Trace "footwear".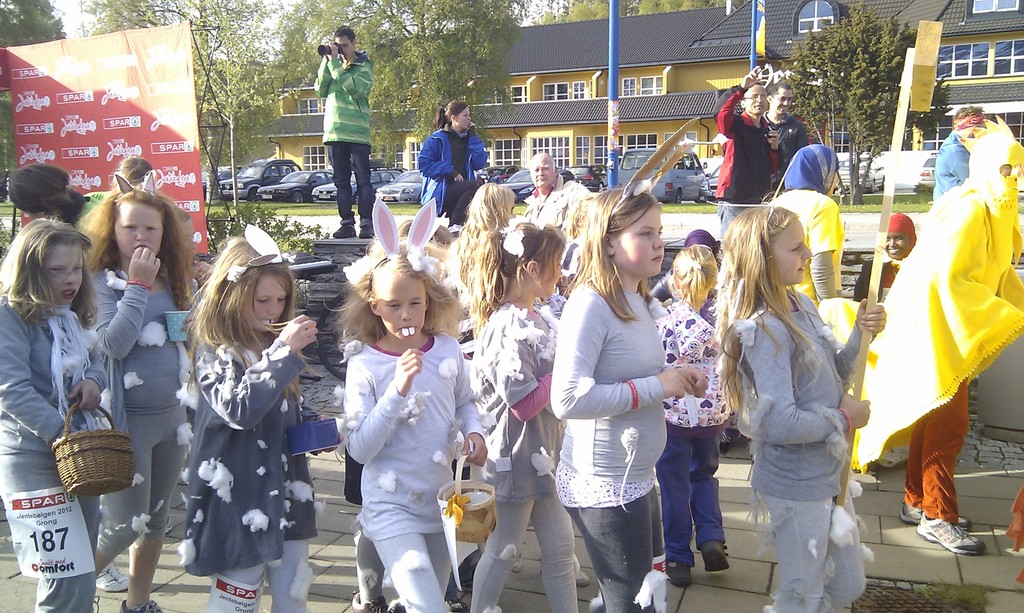
Traced to [x1=661, y1=559, x2=692, y2=589].
